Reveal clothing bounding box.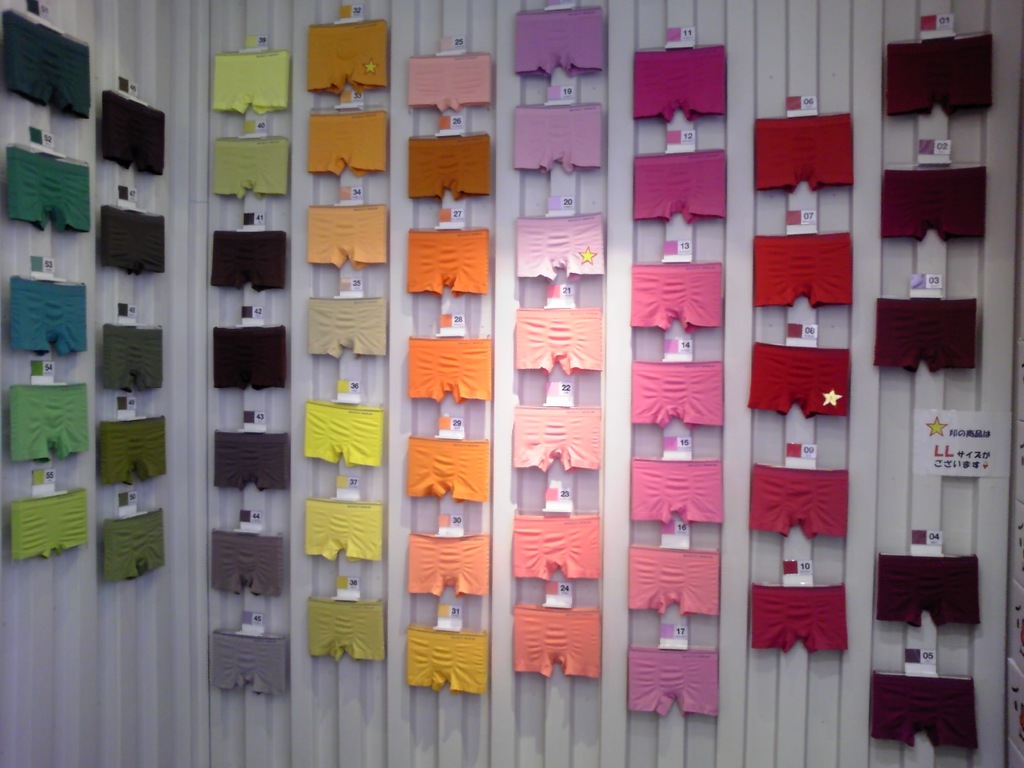
Revealed: detection(634, 42, 725, 128).
